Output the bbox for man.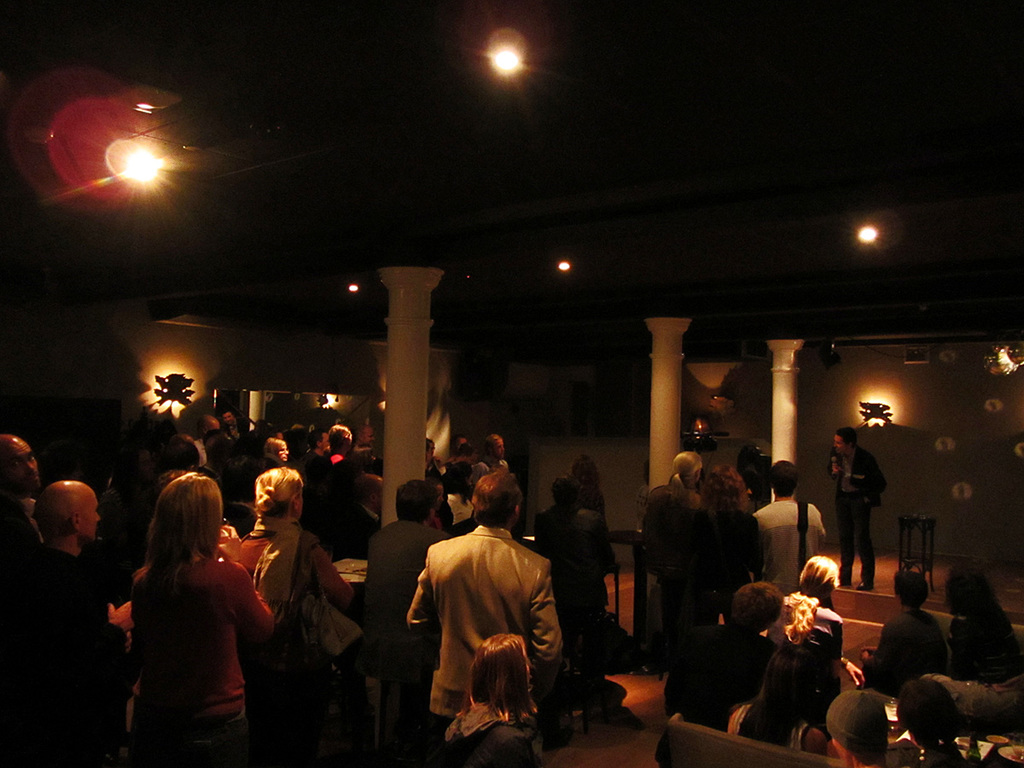
detection(366, 480, 453, 737).
